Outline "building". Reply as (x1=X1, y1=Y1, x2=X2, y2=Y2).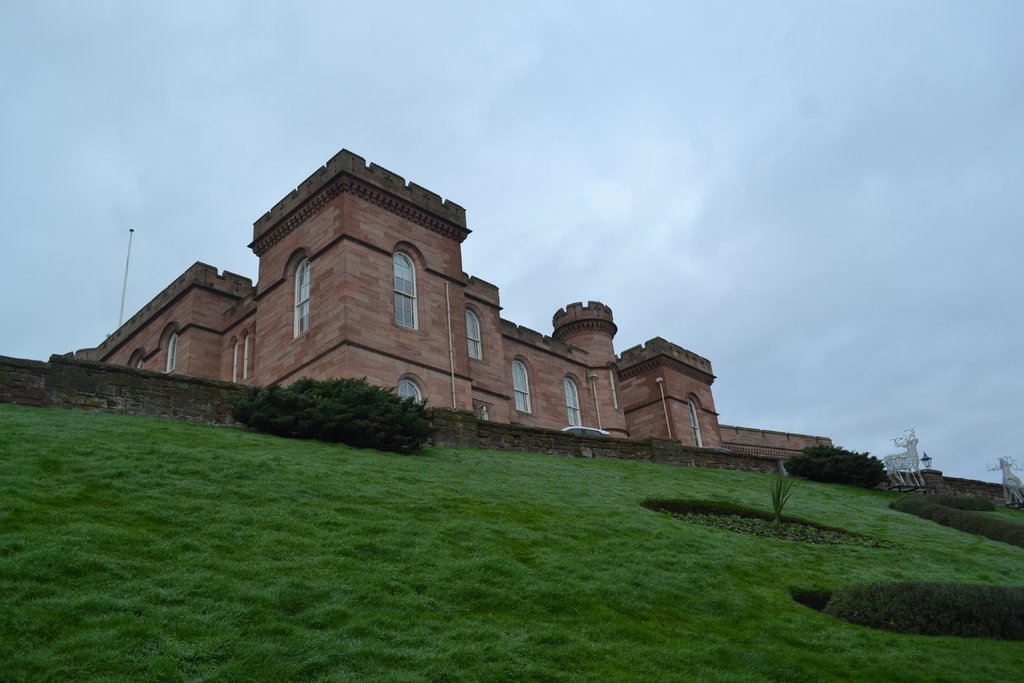
(x1=56, y1=147, x2=833, y2=441).
